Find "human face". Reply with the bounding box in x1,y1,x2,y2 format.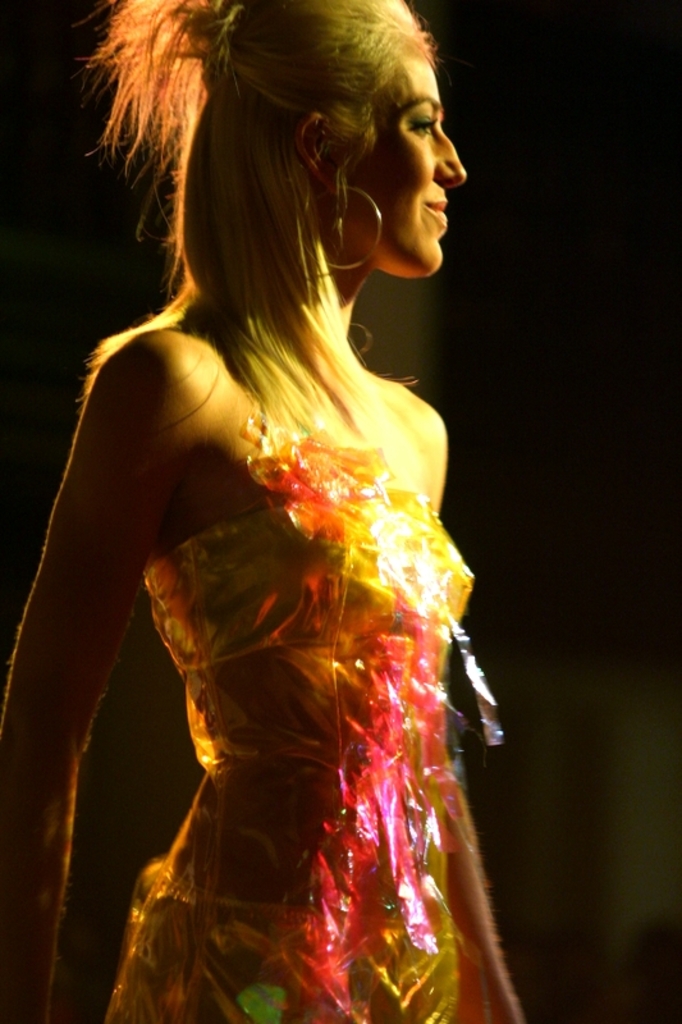
337,54,467,280.
